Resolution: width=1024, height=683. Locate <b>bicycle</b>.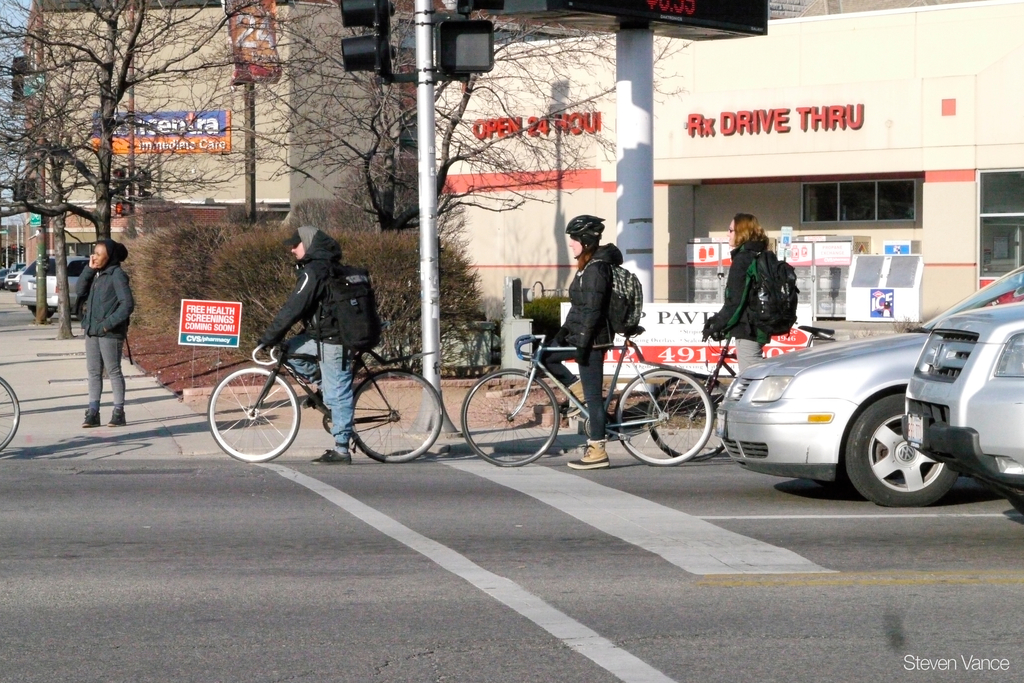
l=0, t=375, r=21, b=452.
